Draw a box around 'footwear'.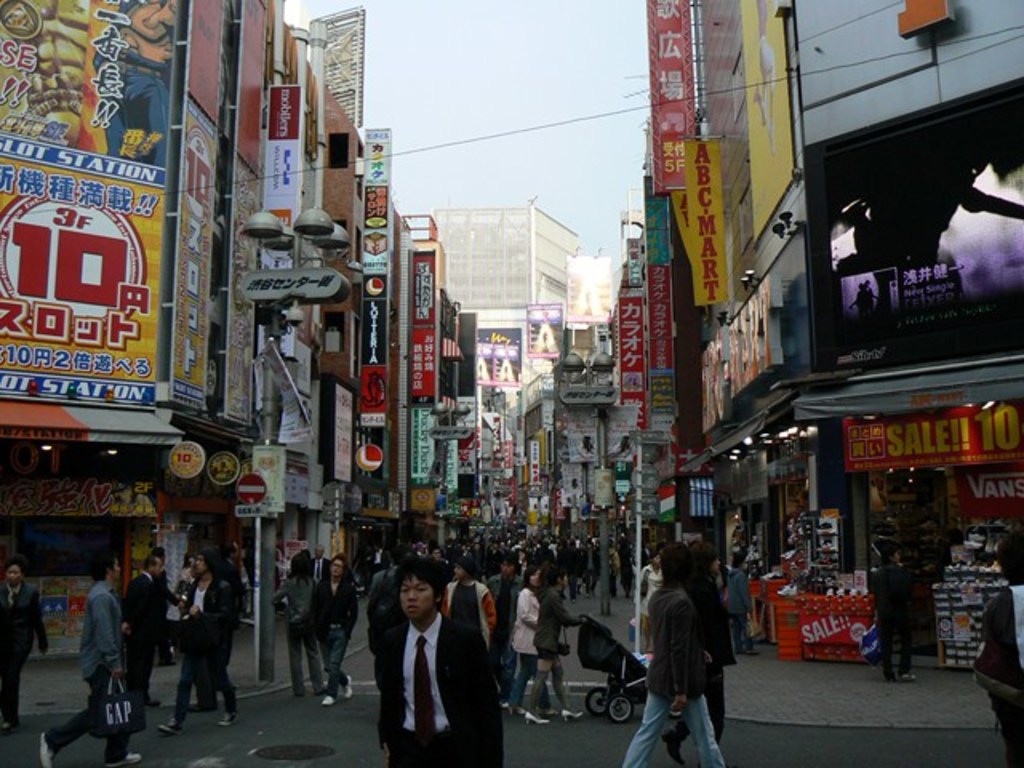
l=898, t=674, r=918, b=686.
